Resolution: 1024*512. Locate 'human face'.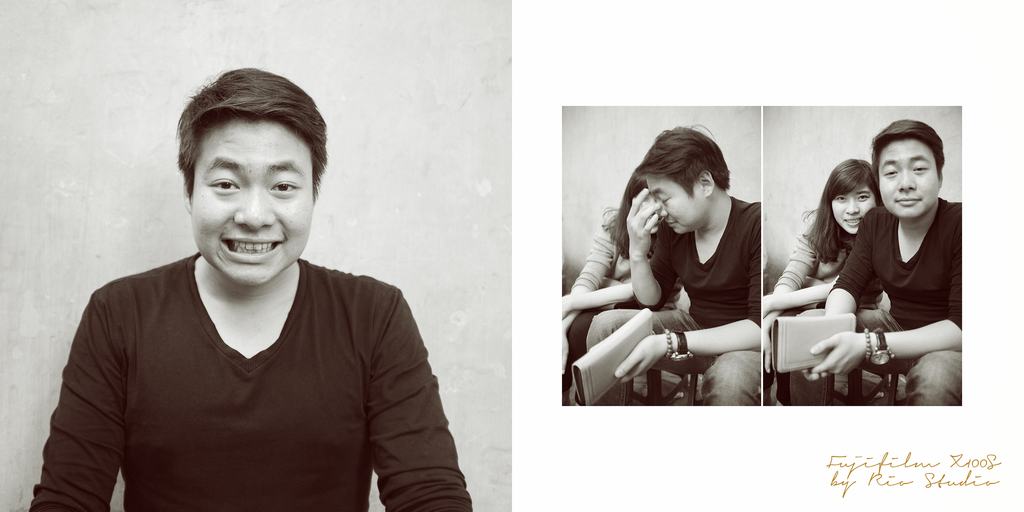
<box>182,114,315,290</box>.
